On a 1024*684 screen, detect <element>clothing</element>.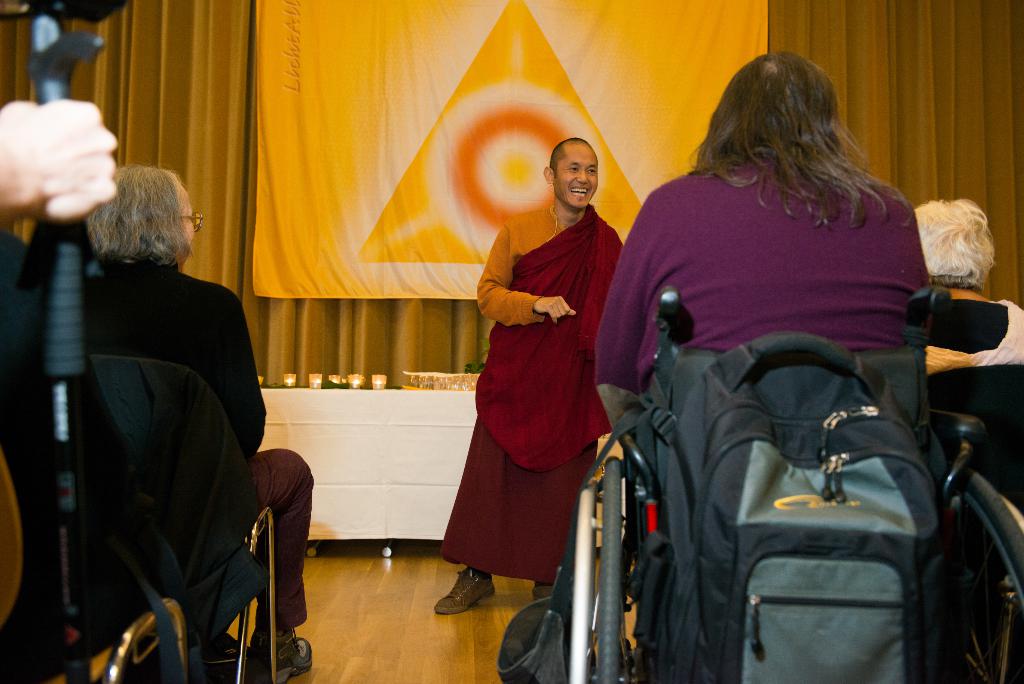
(left=461, top=171, right=624, bottom=571).
